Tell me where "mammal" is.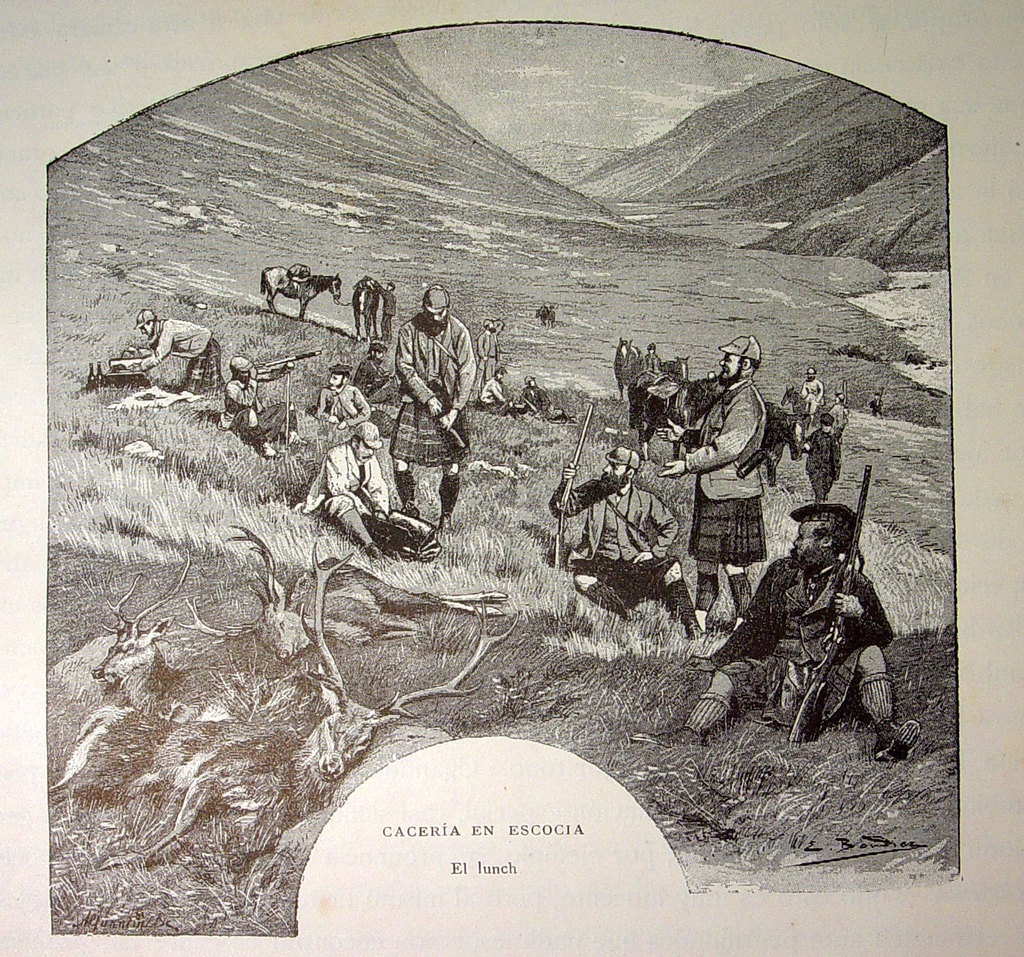
"mammal" is at detection(317, 361, 371, 425).
